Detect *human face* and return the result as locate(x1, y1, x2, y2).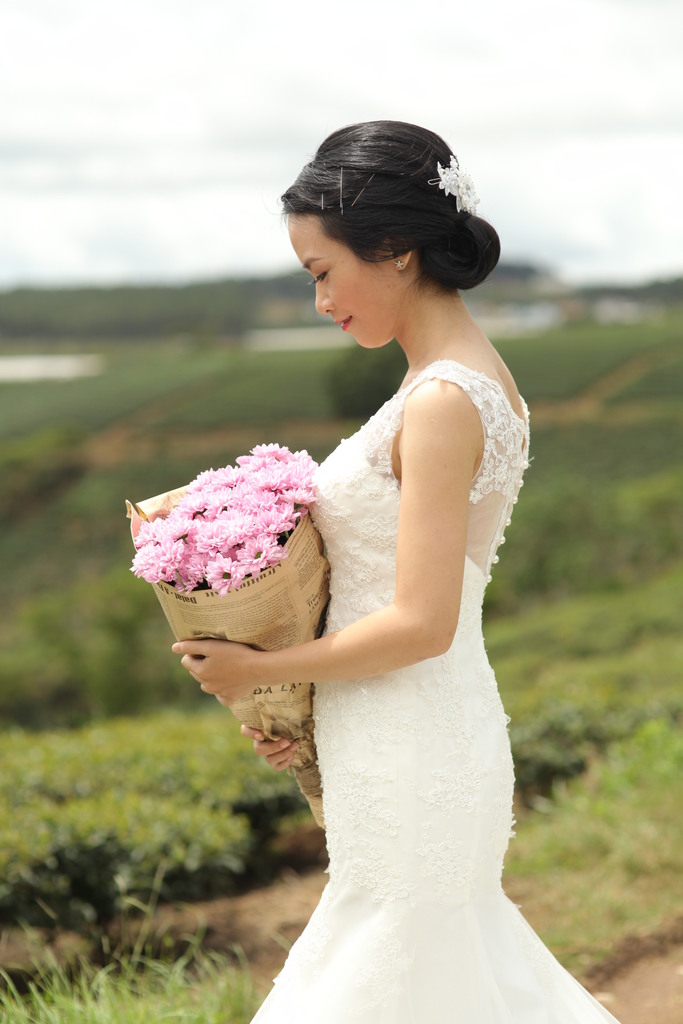
locate(288, 205, 391, 350).
